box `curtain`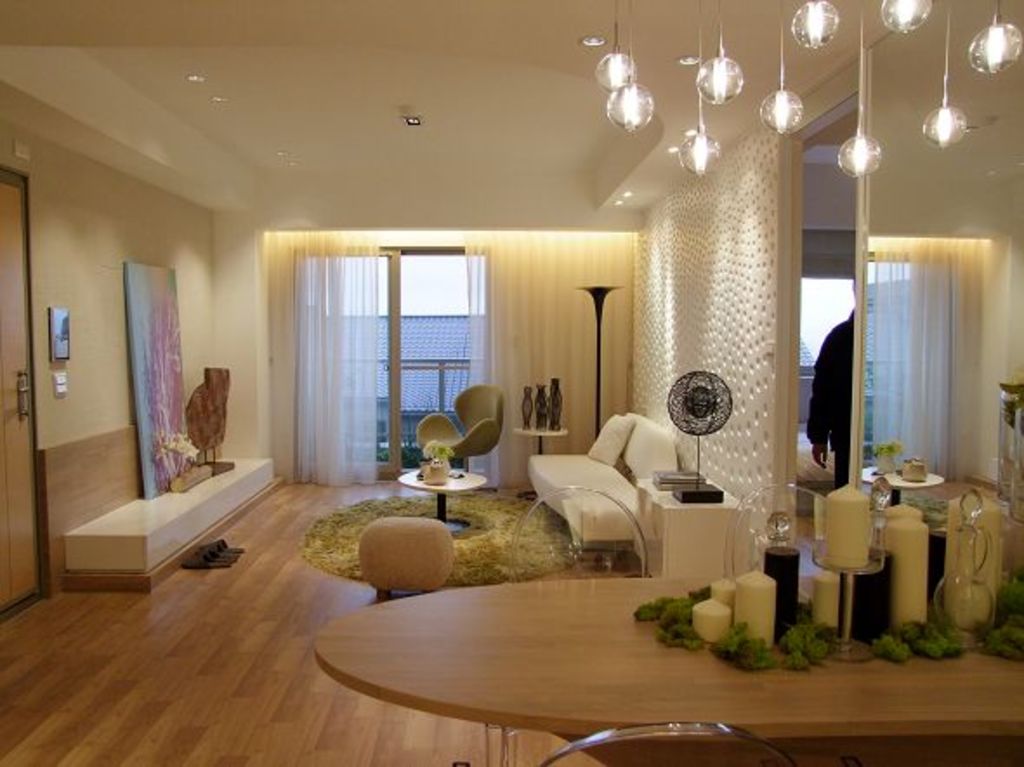
left=271, top=233, right=380, bottom=488
